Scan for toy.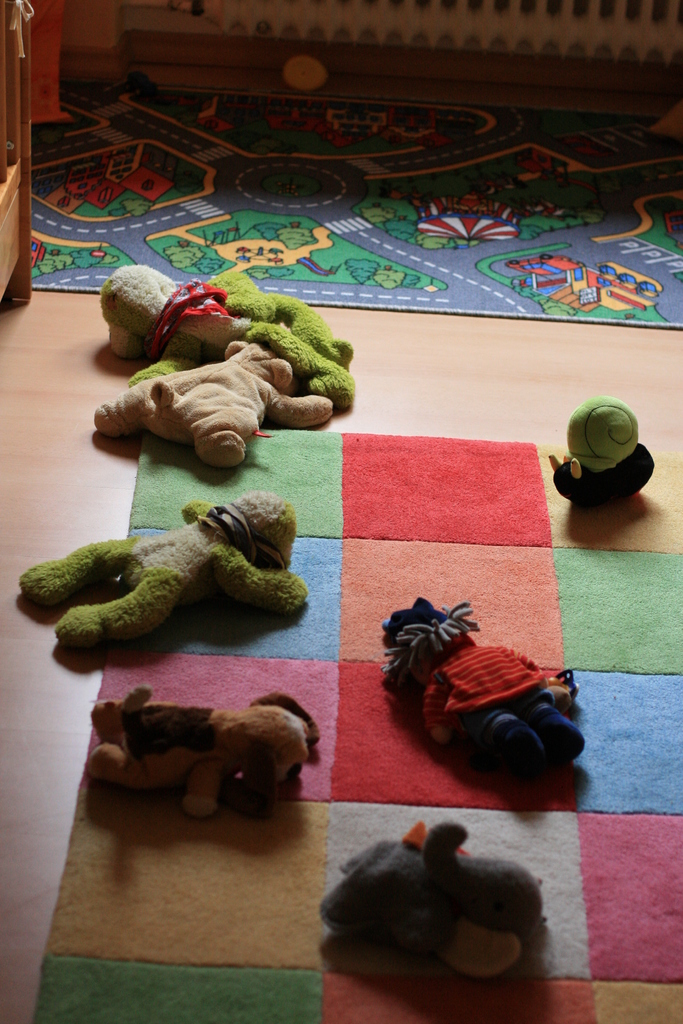
Scan result: x1=550, y1=392, x2=655, y2=508.
